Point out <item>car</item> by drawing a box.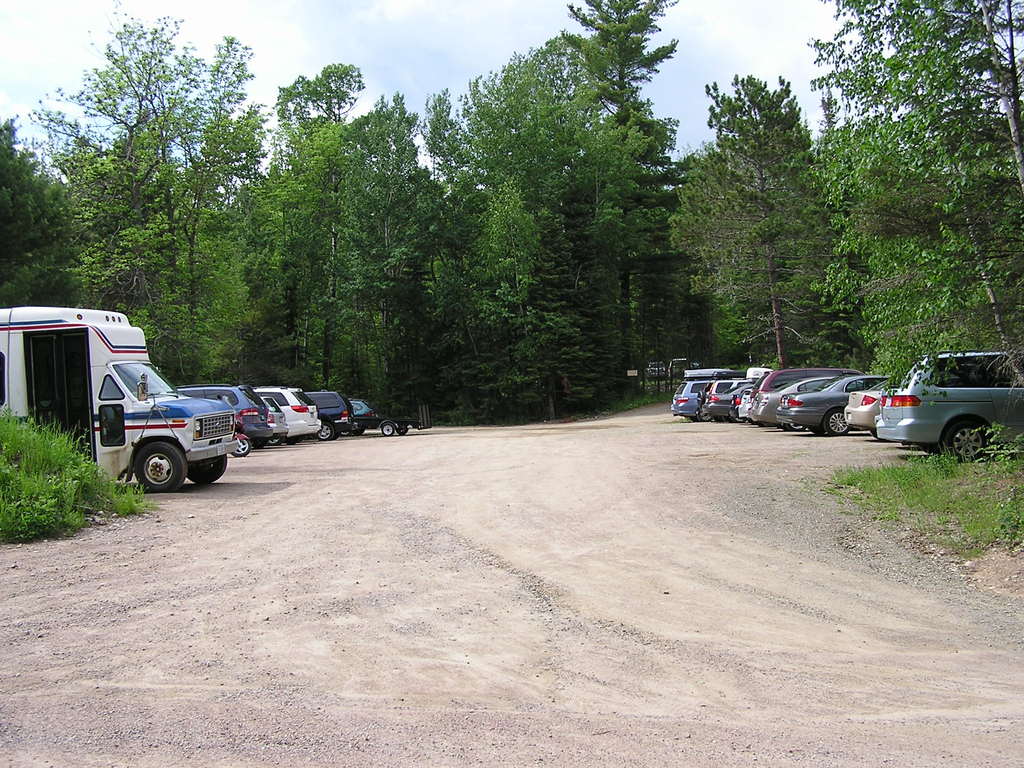
<bbox>669, 360, 692, 377</bbox>.
